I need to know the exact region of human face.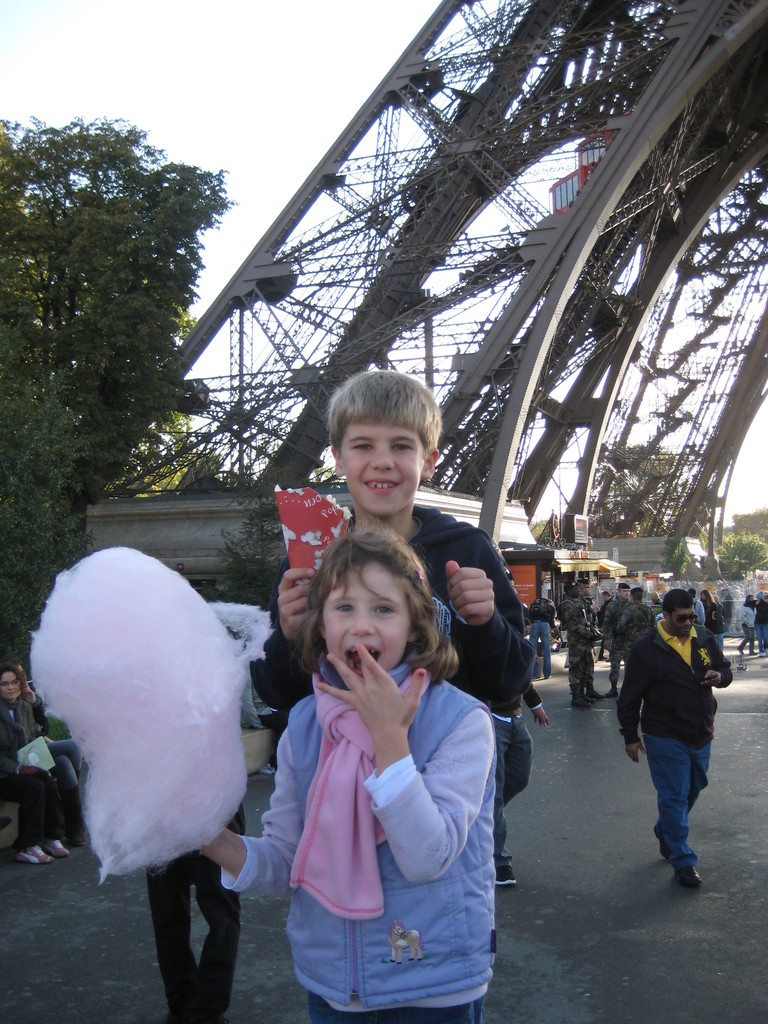
Region: <region>618, 587, 628, 597</region>.
